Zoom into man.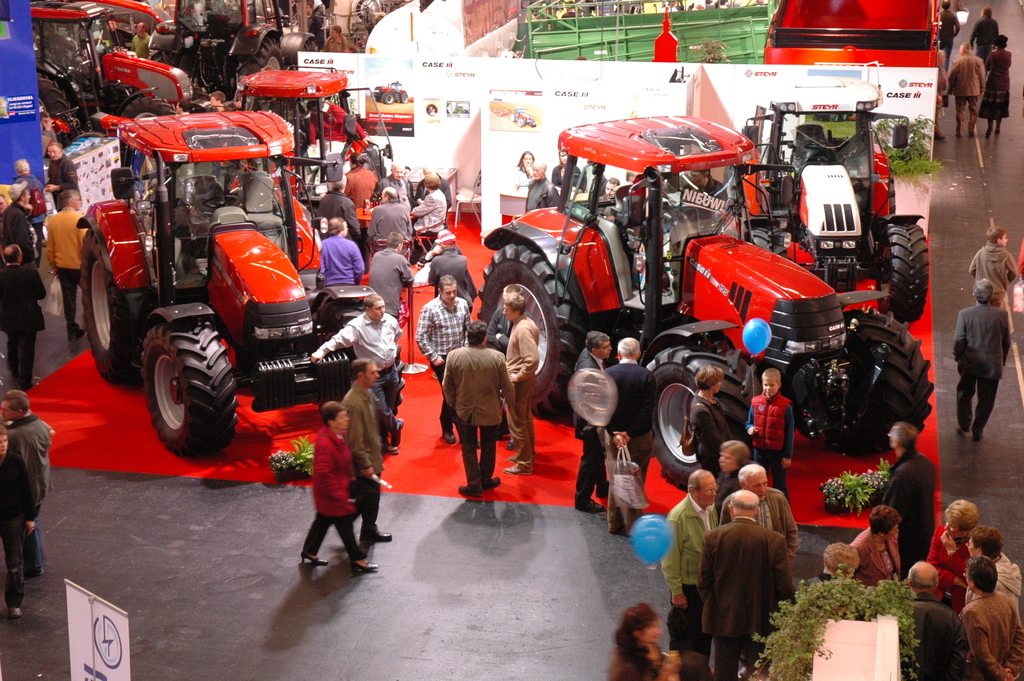
Zoom target: <box>897,561,970,680</box>.
